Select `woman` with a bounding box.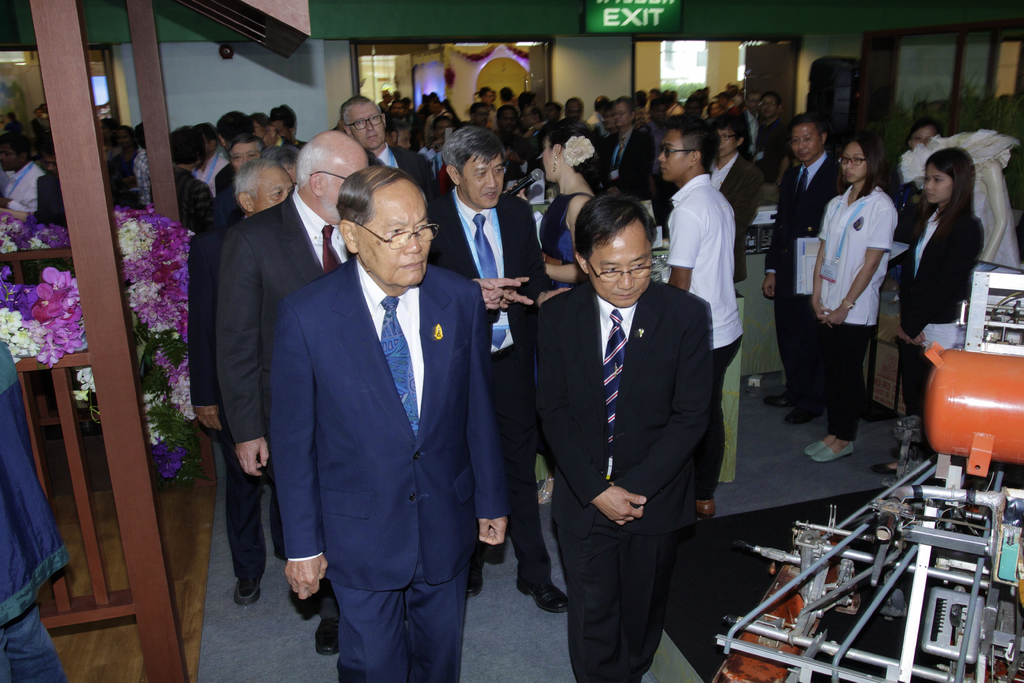
bbox(536, 123, 602, 498).
